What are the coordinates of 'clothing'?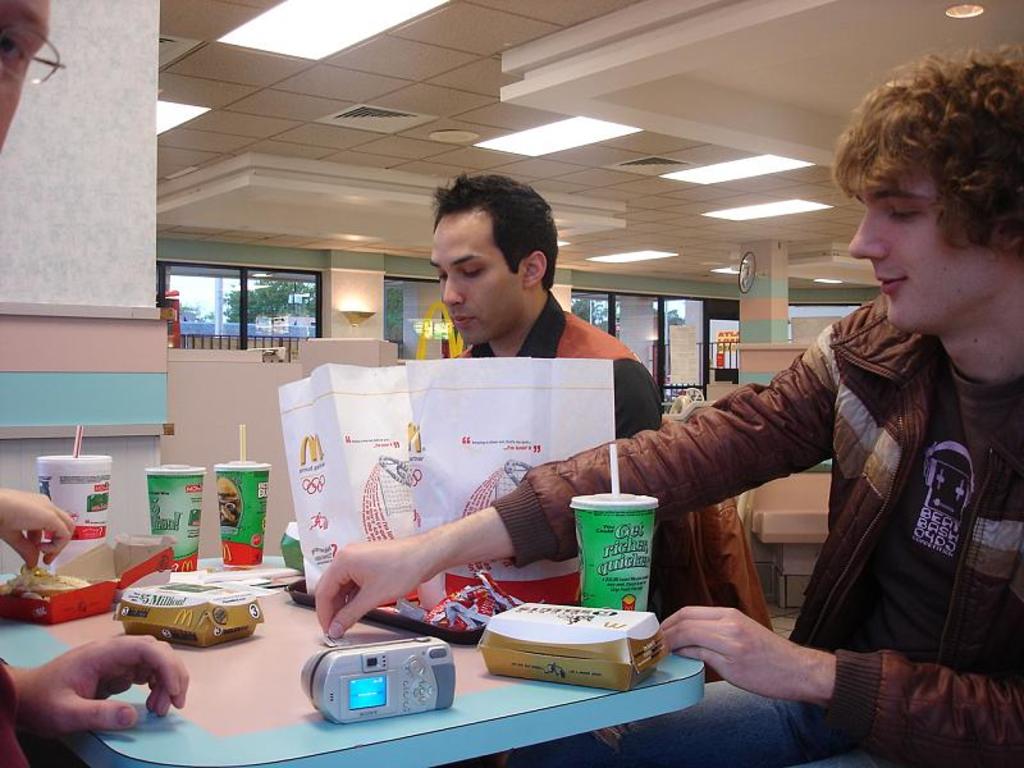
(0, 655, 33, 767).
